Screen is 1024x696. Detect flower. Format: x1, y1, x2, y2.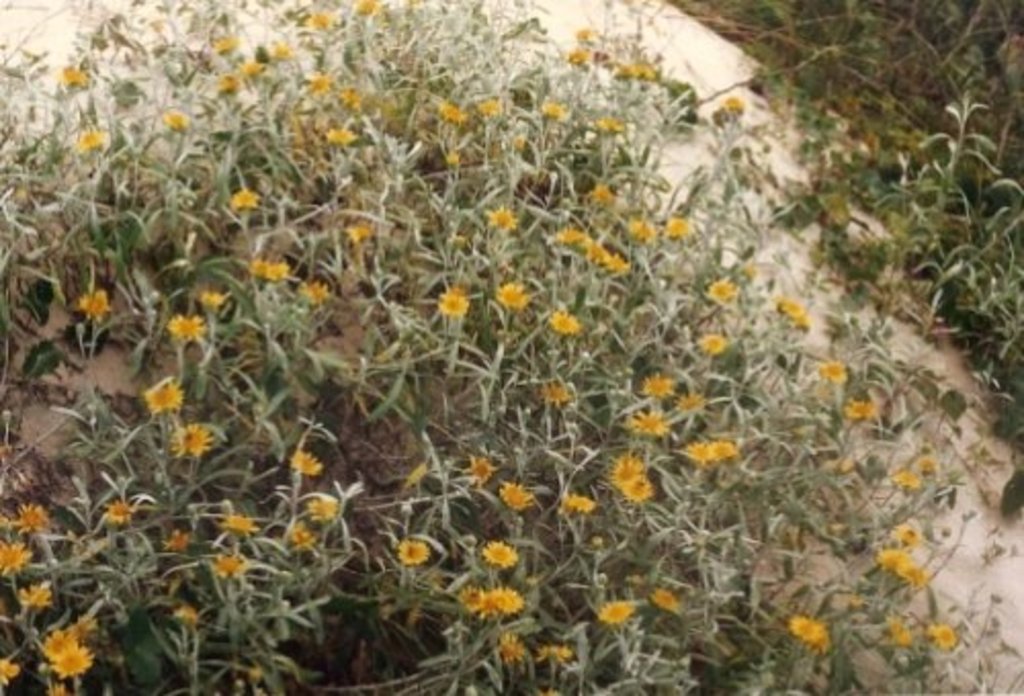
666, 215, 696, 244.
